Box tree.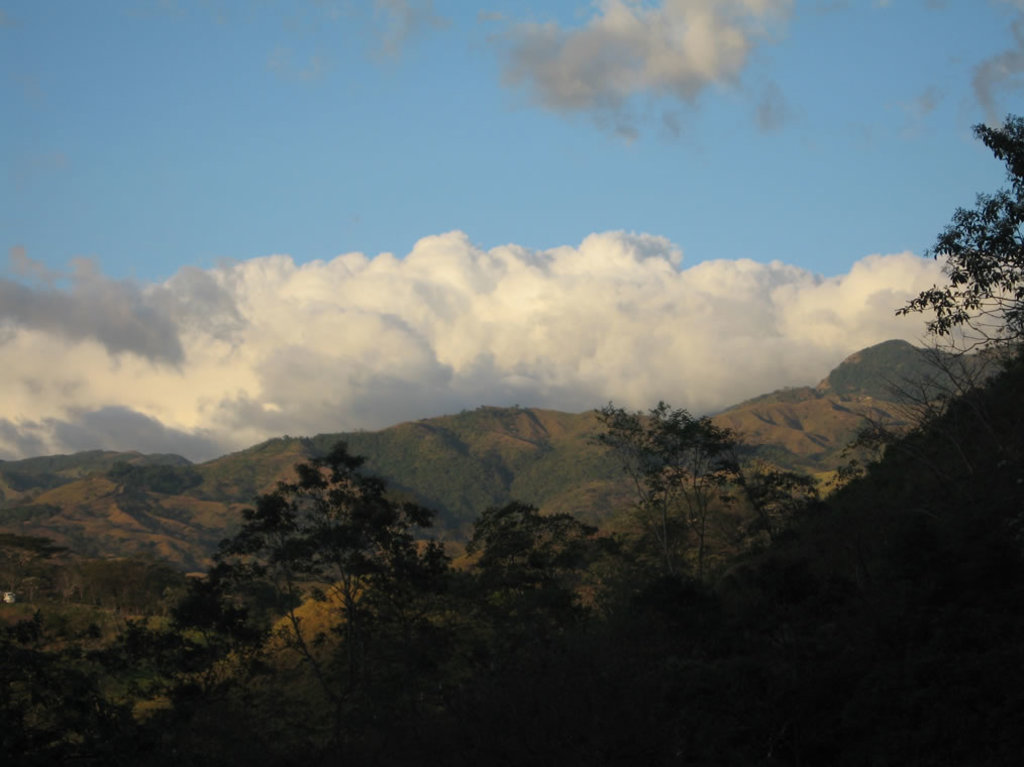
[left=591, top=398, right=742, bottom=586].
